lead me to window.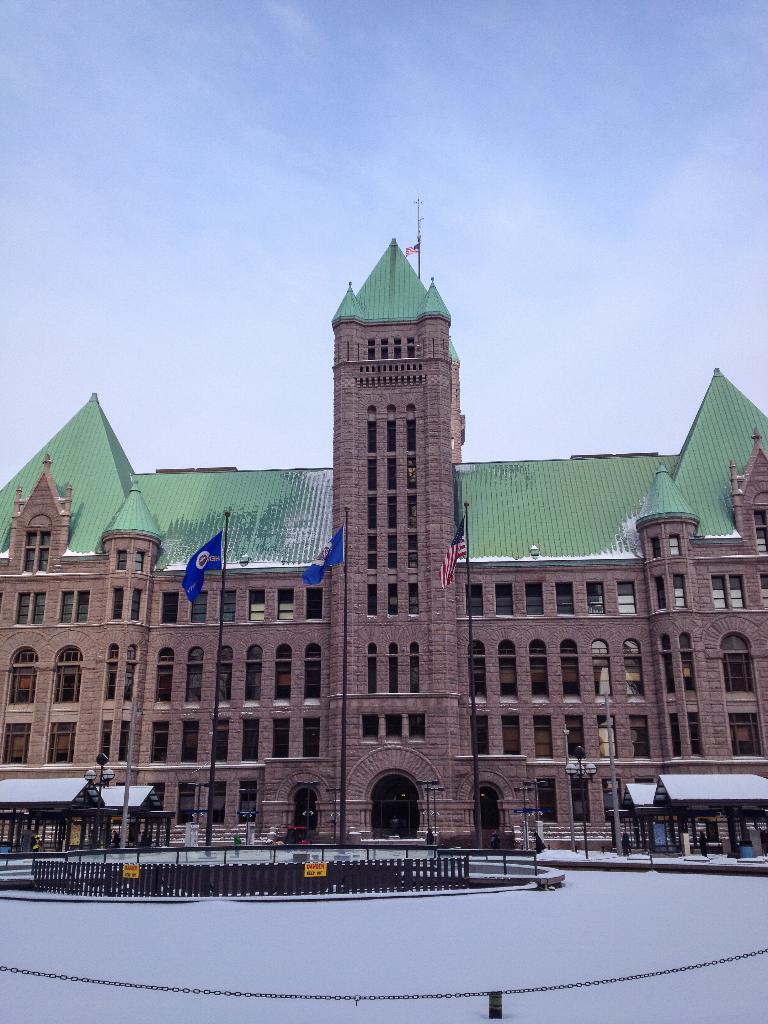
Lead to detection(180, 716, 195, 761).
